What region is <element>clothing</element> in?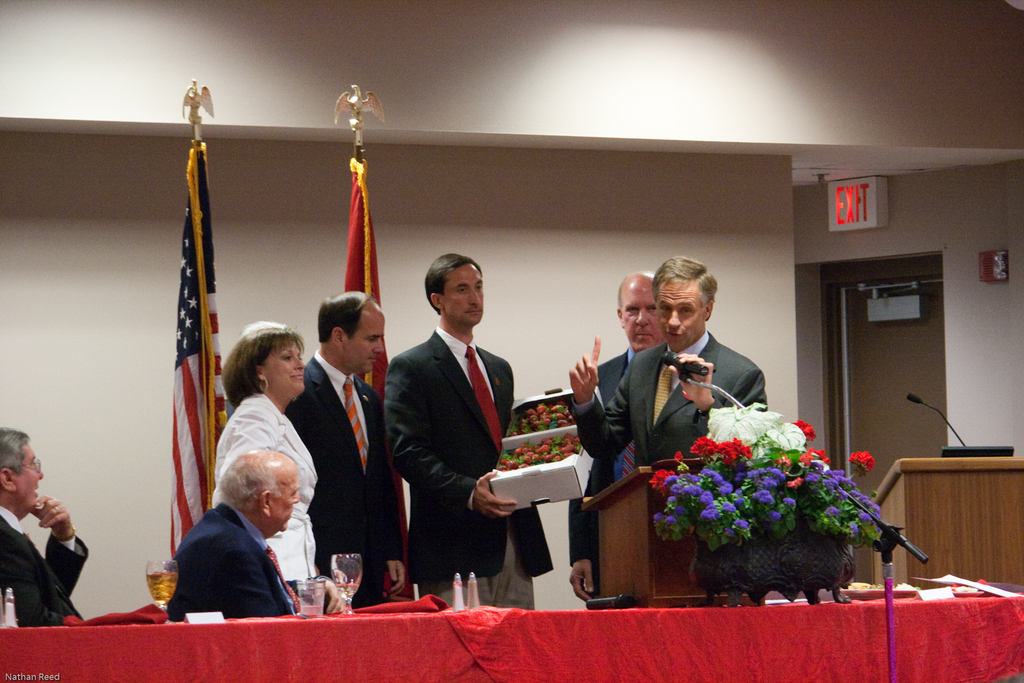
[209, 389, 317, 602].
